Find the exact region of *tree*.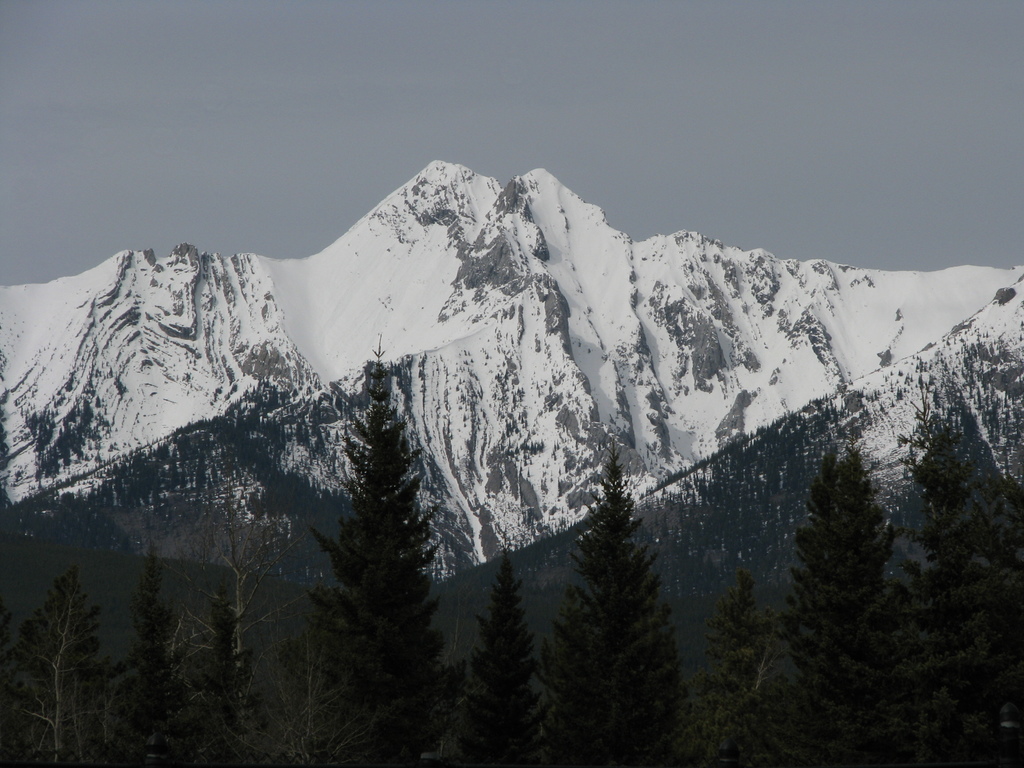
Exact region: pyautogui.locateOnScreen(893, 420, 1023, 767).
